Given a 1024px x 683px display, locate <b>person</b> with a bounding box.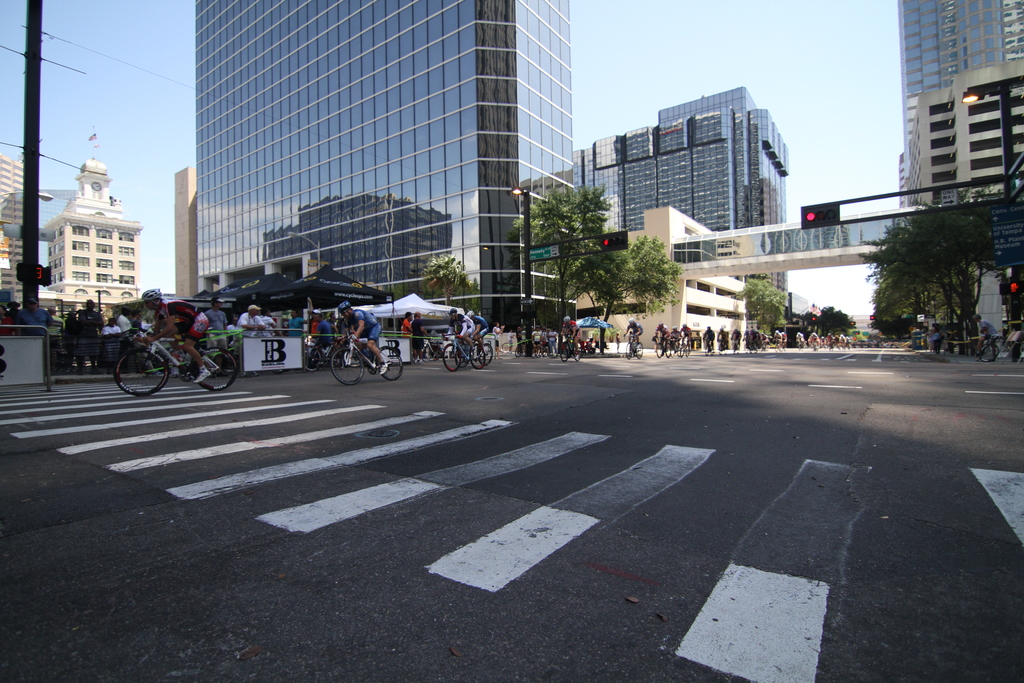
Located: [234,299,268,353].
